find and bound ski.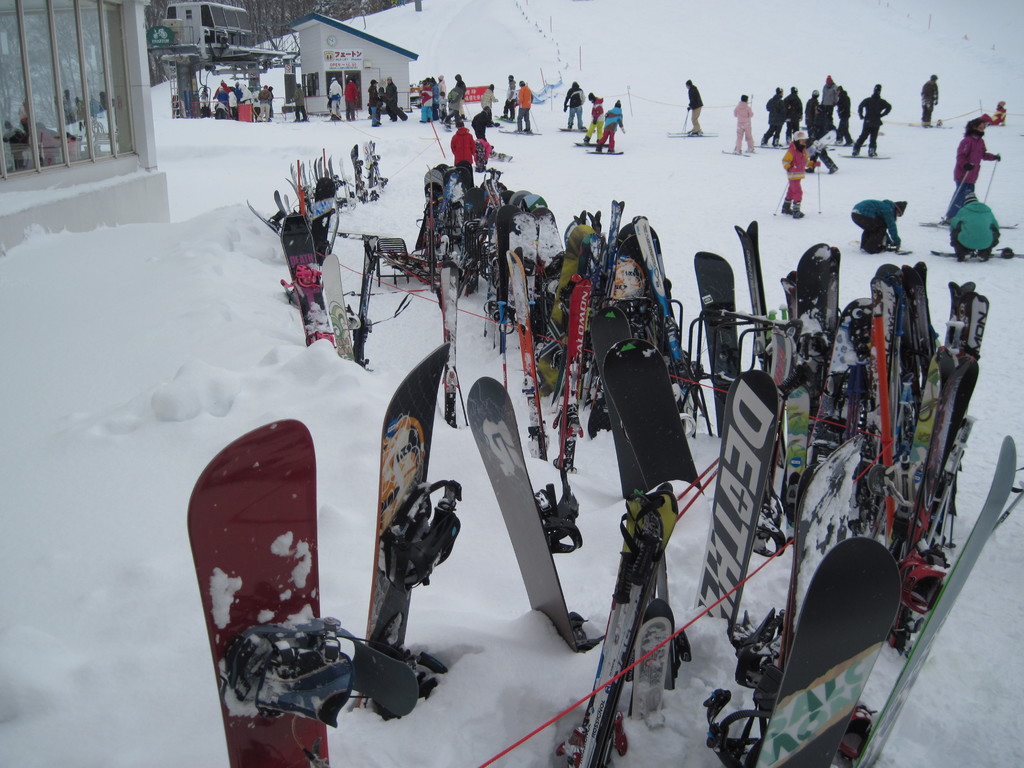
Bound: <box>837,156,892,160</box>.
